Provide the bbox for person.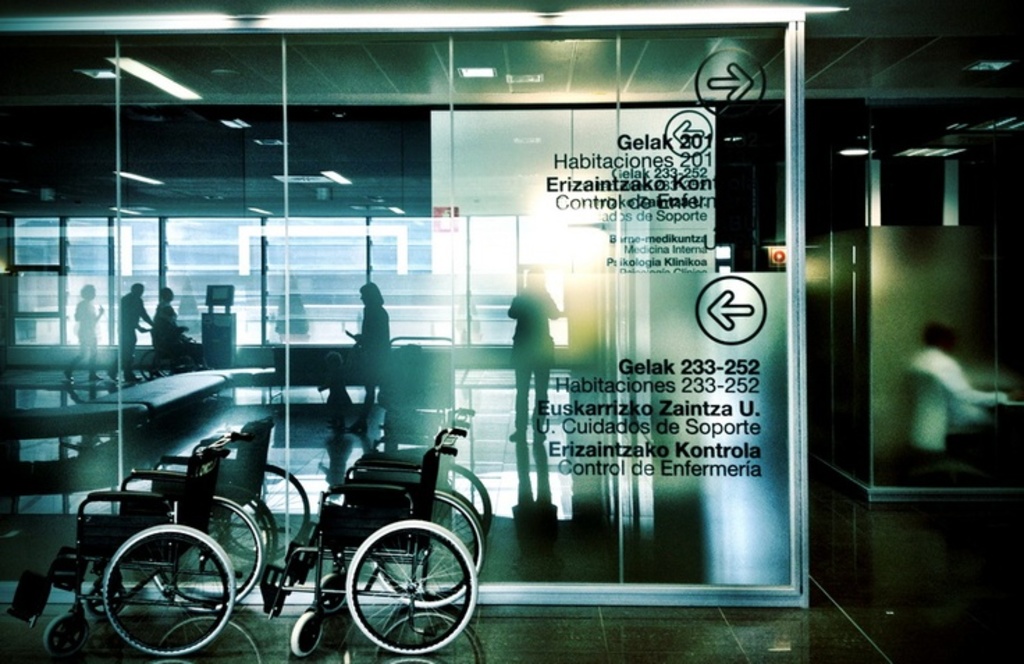
{"left": 82, "top": 278, "right": 96, "bottom": 384}.
